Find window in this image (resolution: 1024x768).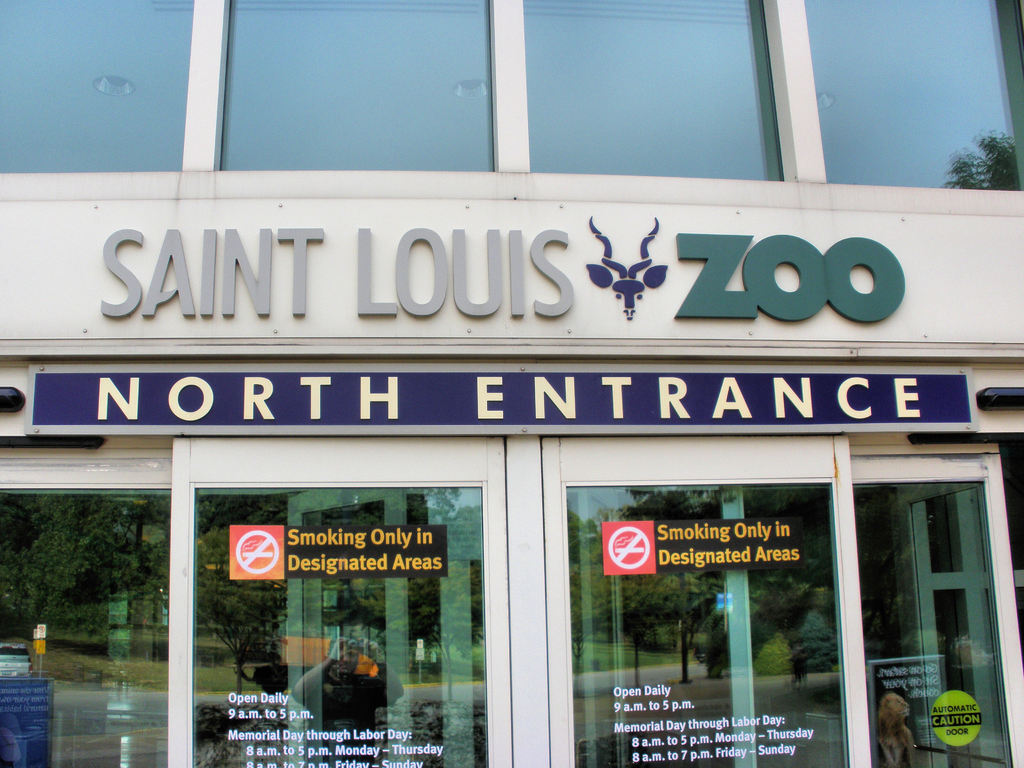
<bbox>847, 474, 1001, 767</bbox>.
